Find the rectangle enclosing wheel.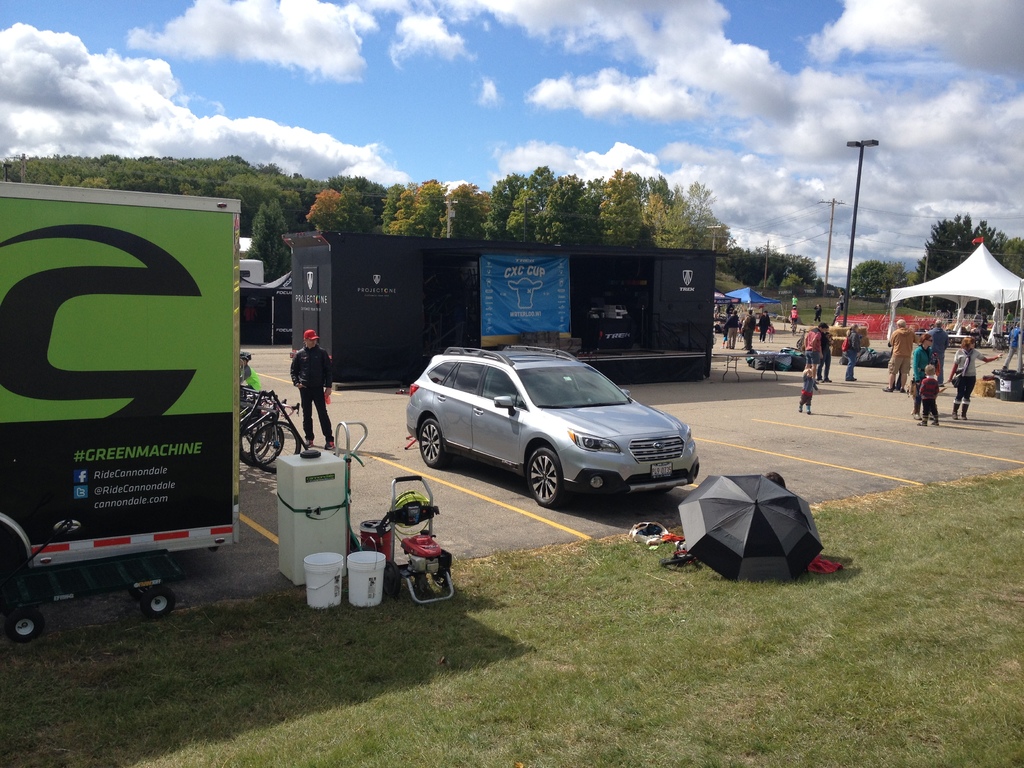
crop(524, 449, 558, 499).
